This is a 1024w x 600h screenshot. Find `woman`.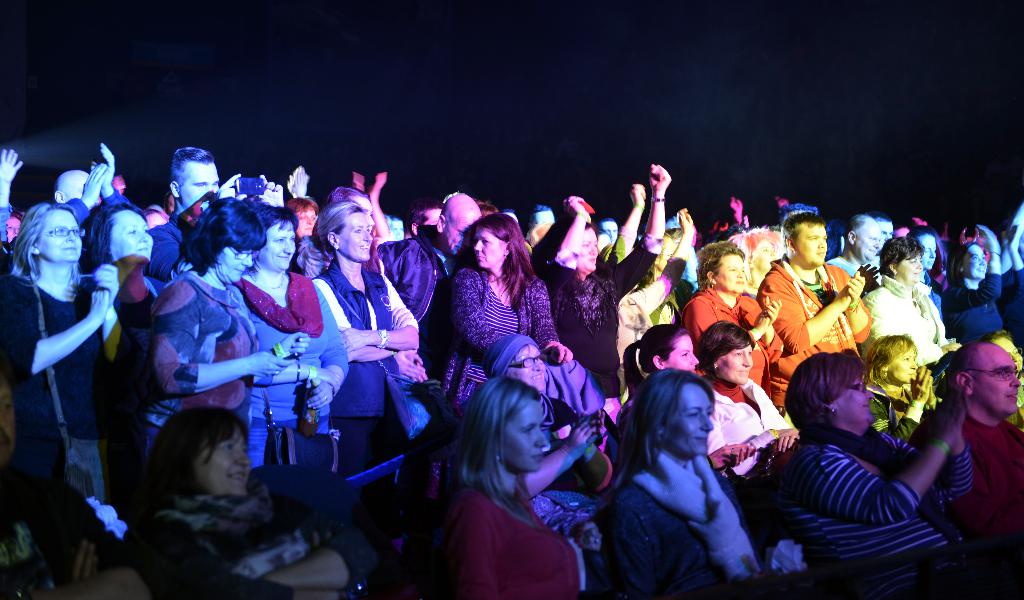
Bounding box: Rect(526, 162, 661, 402).
